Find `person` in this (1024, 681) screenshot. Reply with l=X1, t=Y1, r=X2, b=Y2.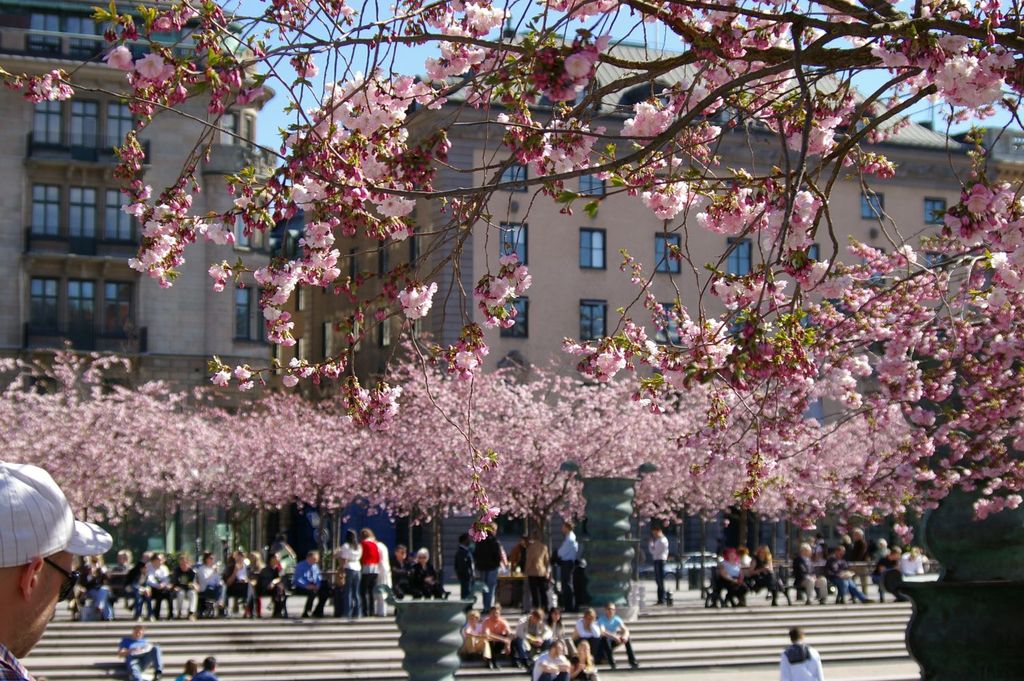
l=777, t=619, r=818, b=680.
